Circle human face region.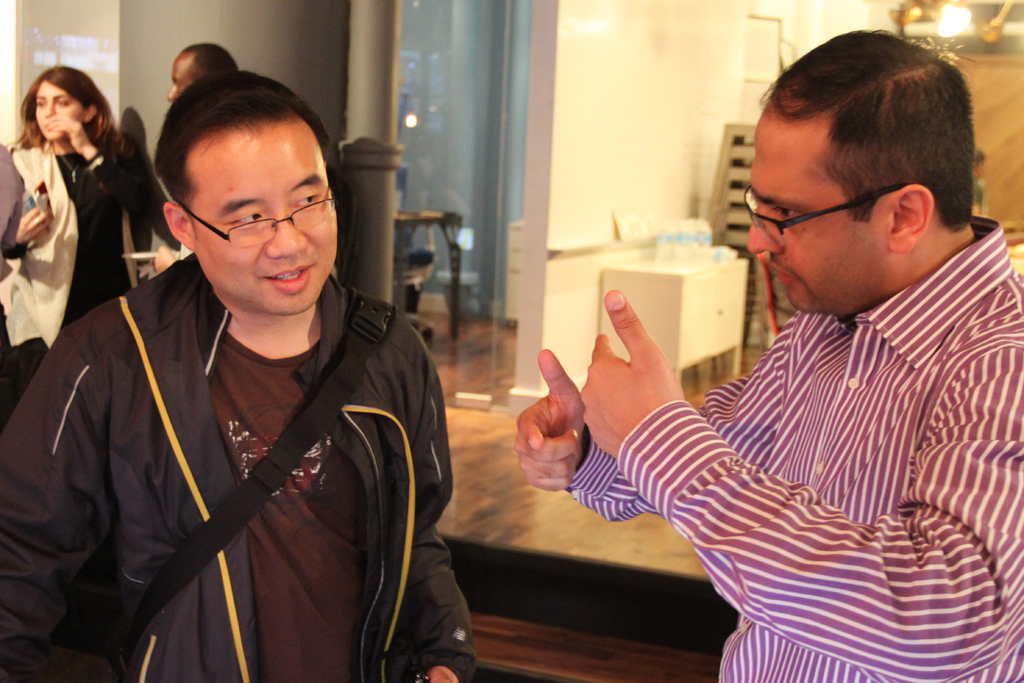
Region: <region>36, 85, 88, 138</region>.
